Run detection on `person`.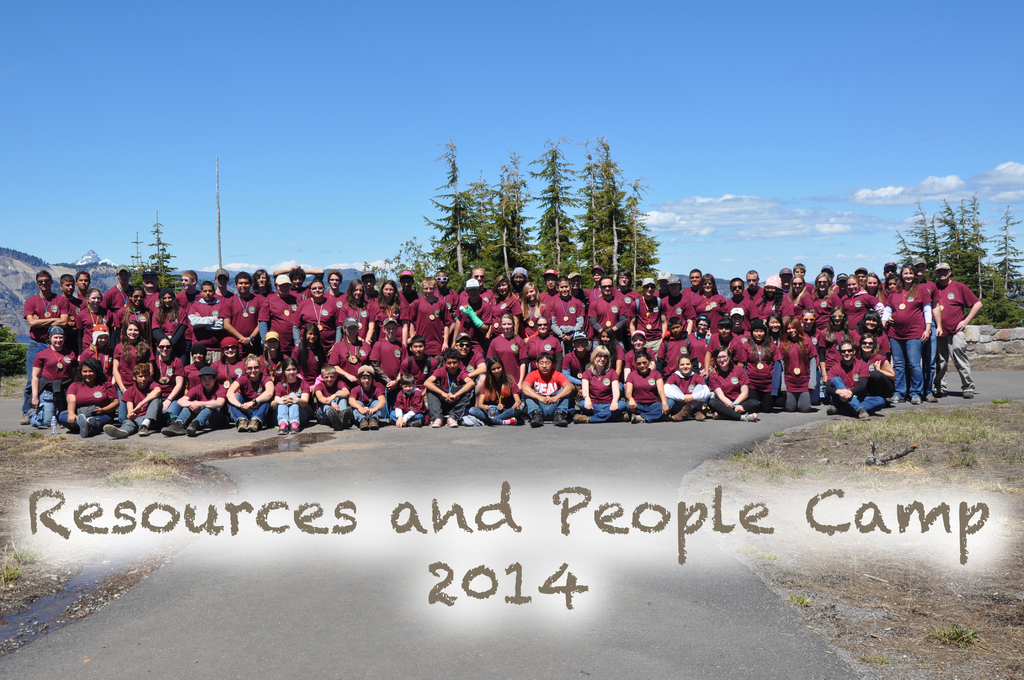
Result: Rect(111, 320, 154, 393).
